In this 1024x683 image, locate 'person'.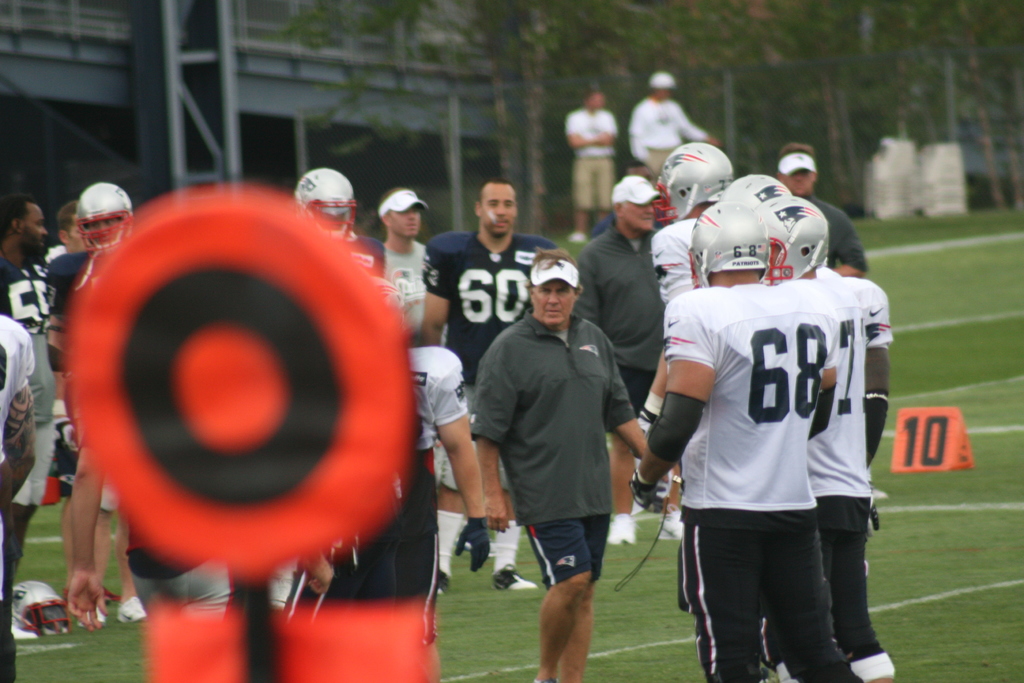
Bounding box: region(755, 194, 904, 682).
